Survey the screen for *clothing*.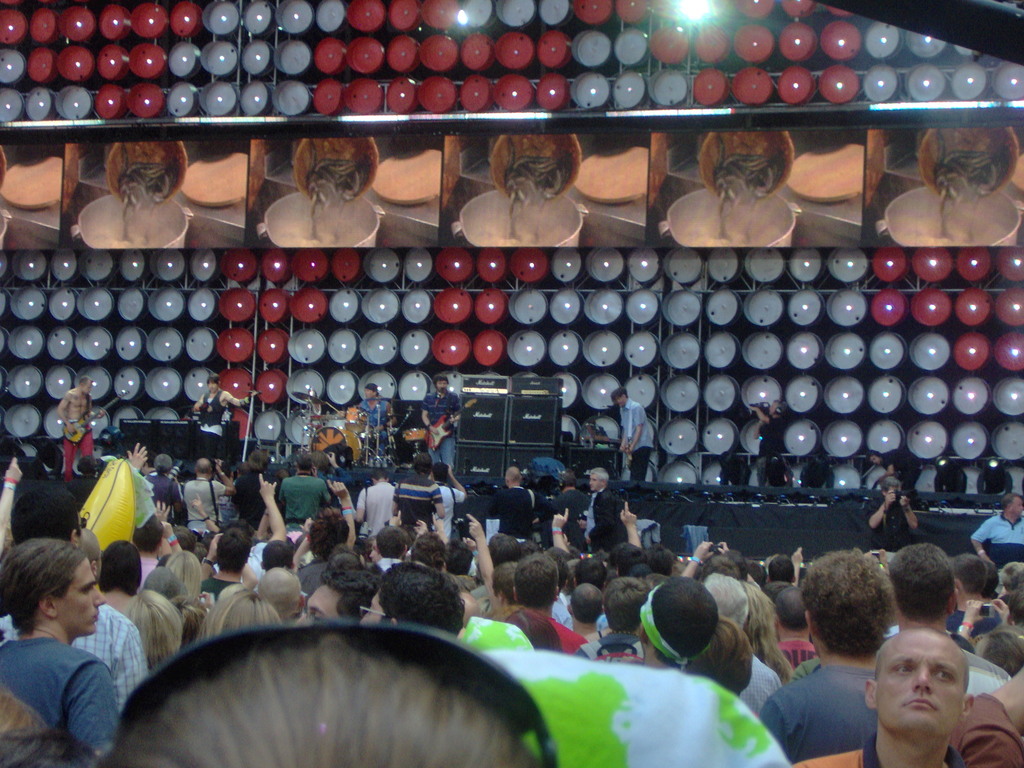
Survey found: pyautogui.locateOnScreen(278, 471, 340, 531).
